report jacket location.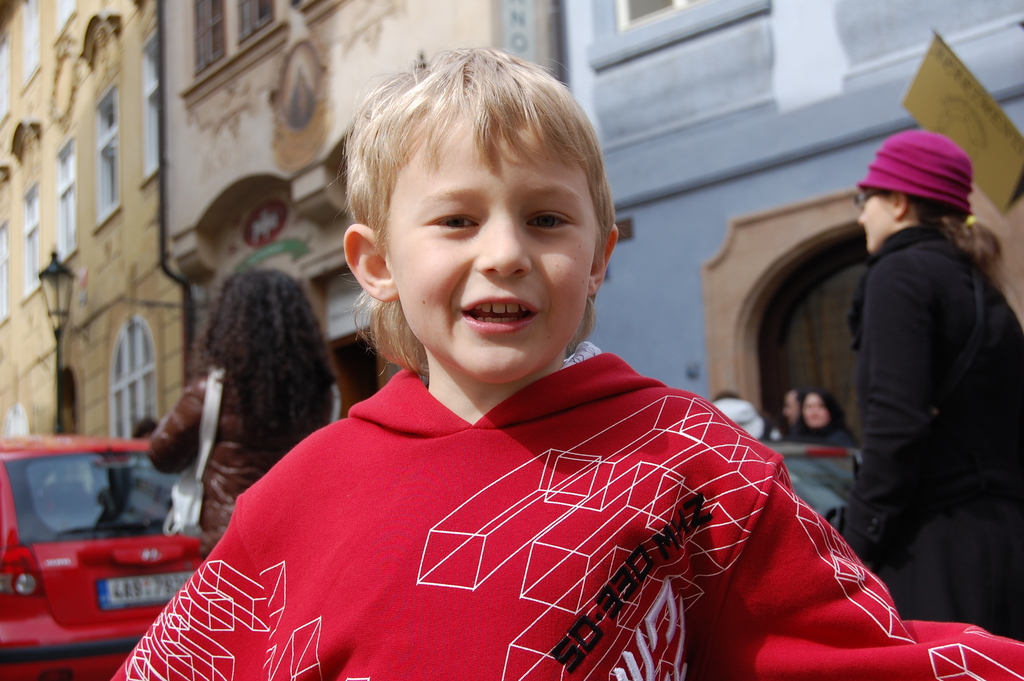
Report: pyautogui.locateOnScreen(842, 219, 1023, 634).
